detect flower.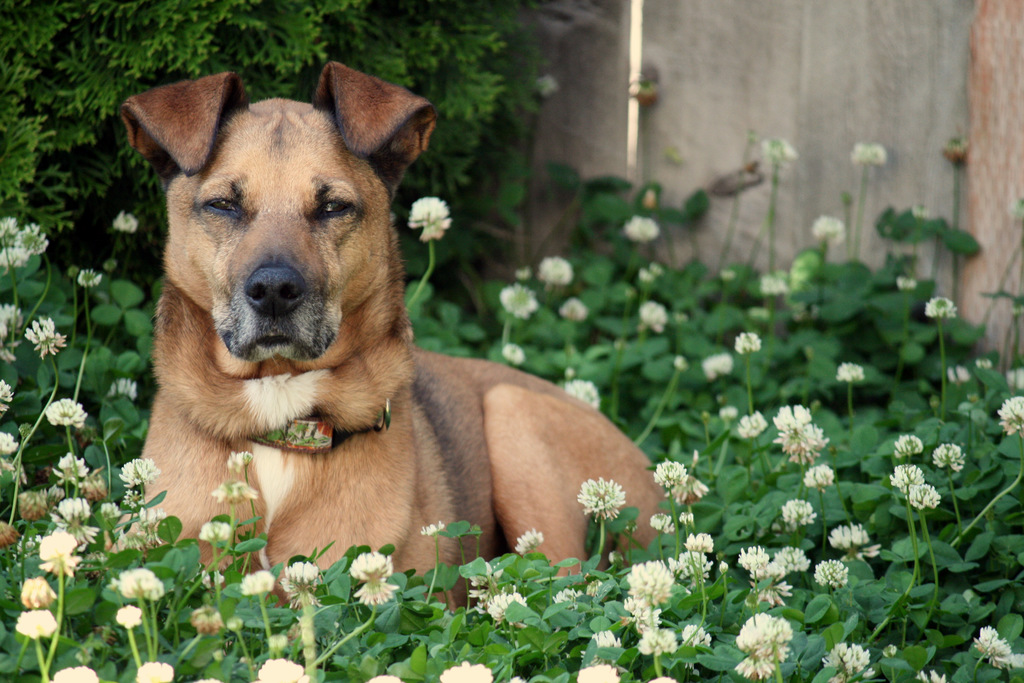
Detected at (948, 365, 973, 381).
